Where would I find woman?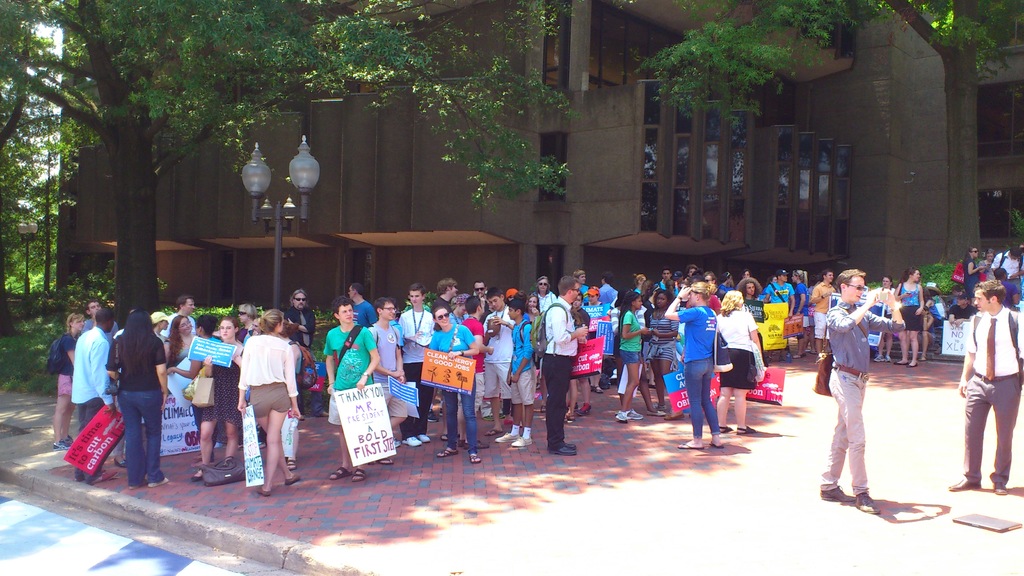
At 185/316/251/484.
